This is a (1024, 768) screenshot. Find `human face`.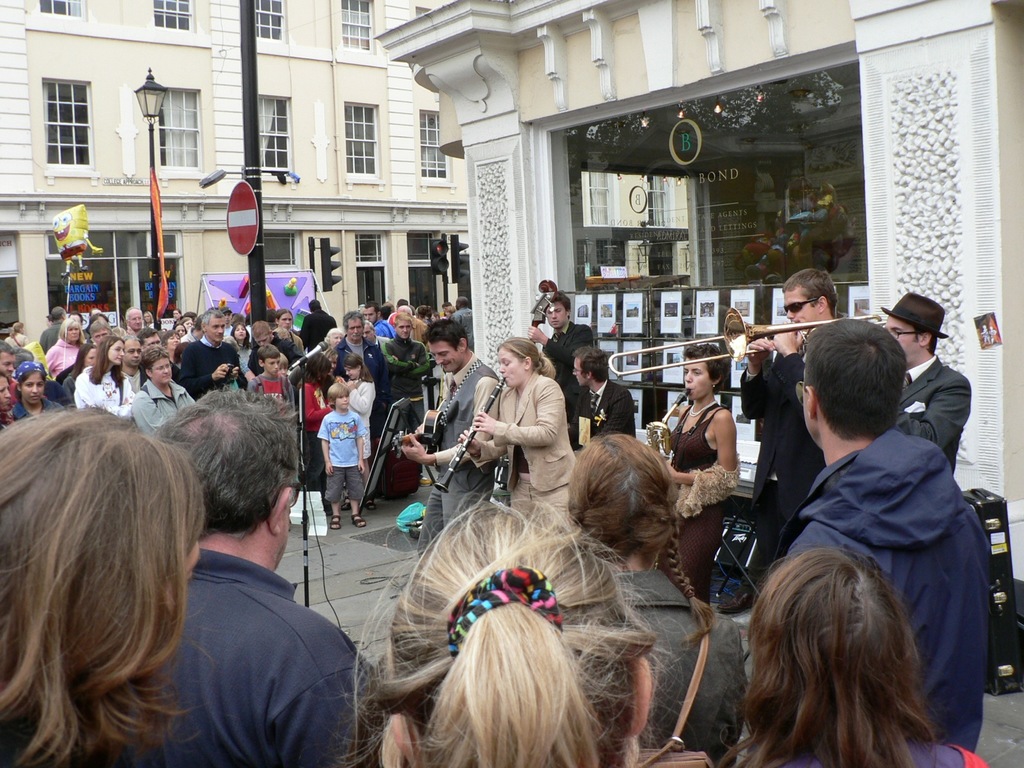
Bounding box: [left=427, top=345, right=461, bottom=377].
